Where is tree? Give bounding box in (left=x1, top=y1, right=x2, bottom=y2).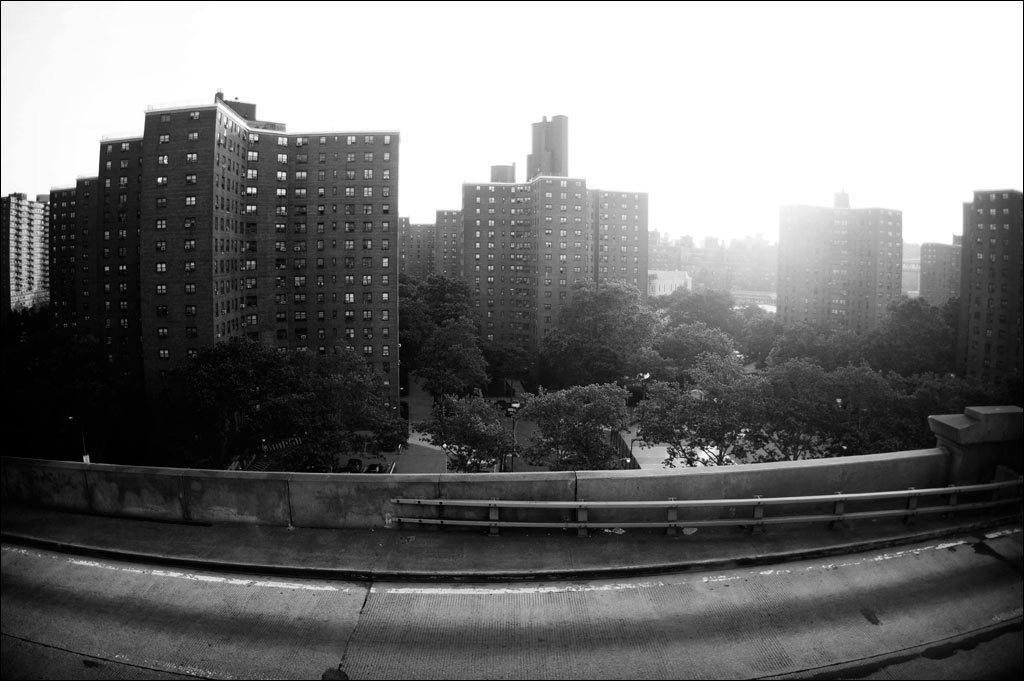
(left=870, top=303, right=960, bottom=384).
